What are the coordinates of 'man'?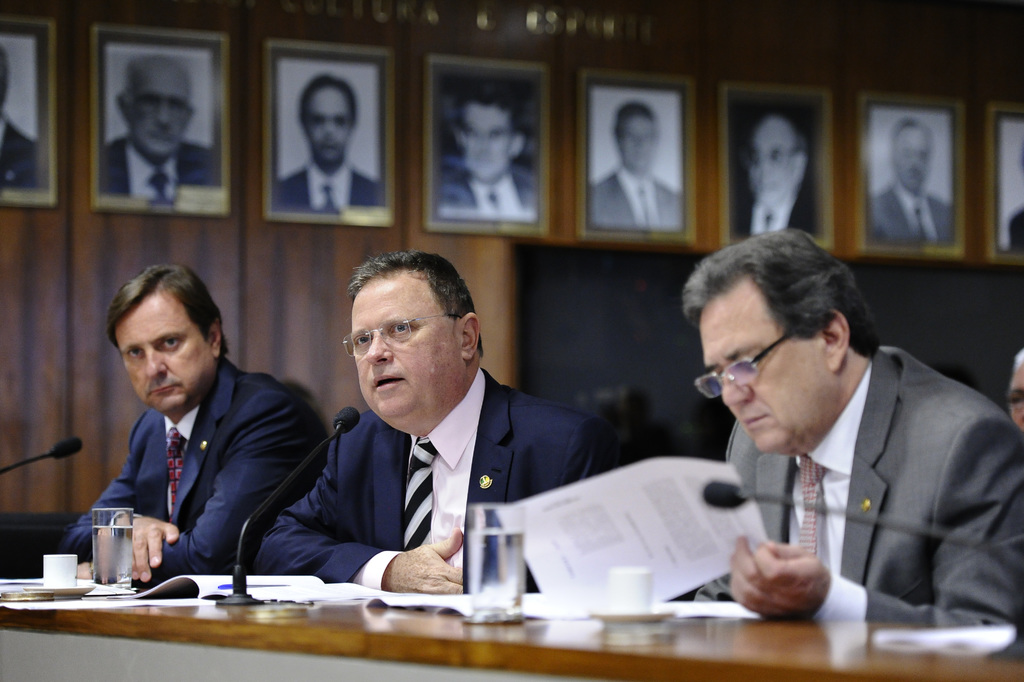
{"x1": 270, "y1": 78, "x2": 385, "y2": 219}.
